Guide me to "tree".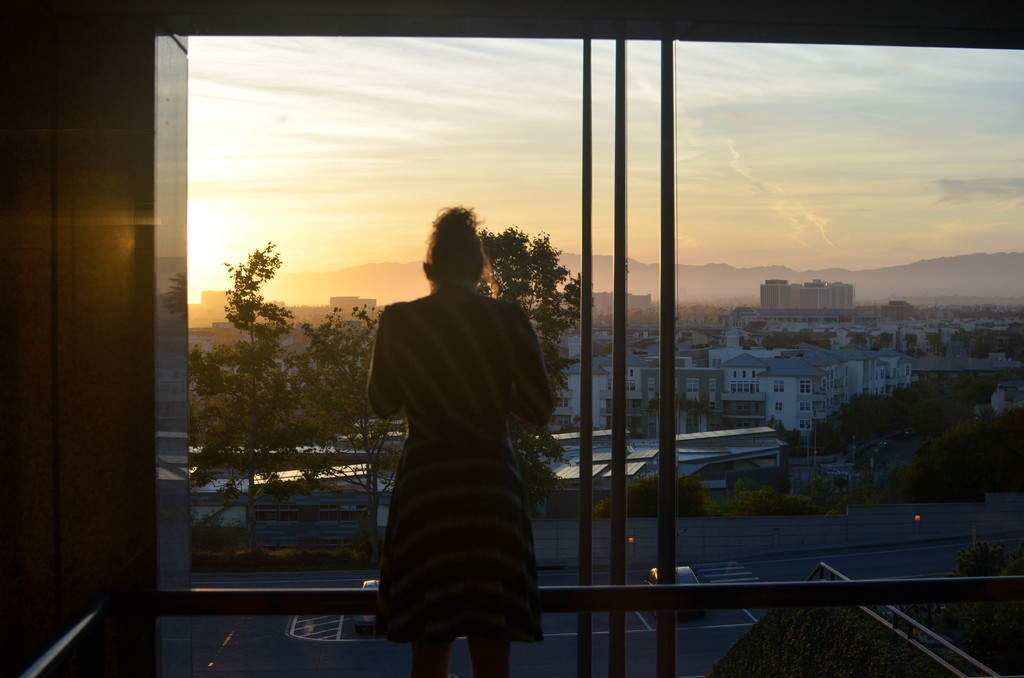
Guidance: BBox(908, 331, 916, 352).
